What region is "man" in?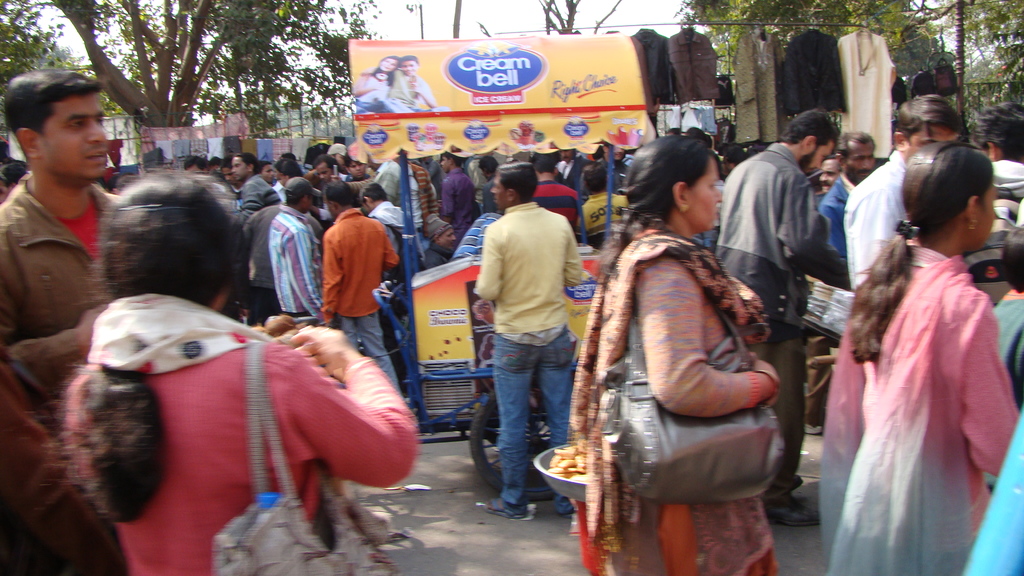
bbox(427, 213, 451, 273).
